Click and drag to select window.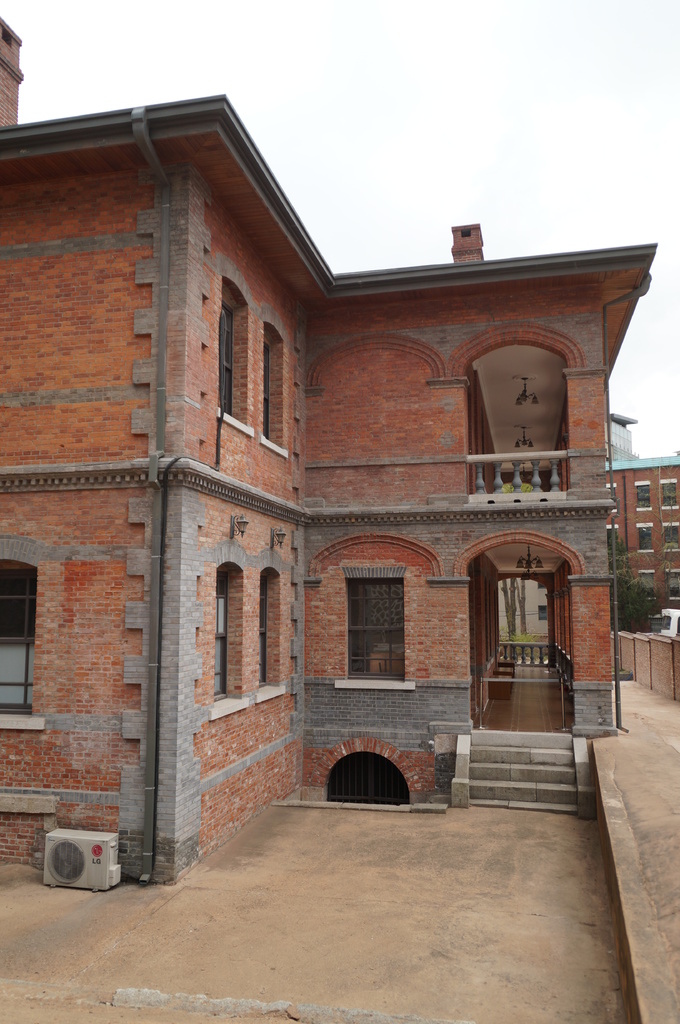
Selection: bbox=[260, 573, 269, 685].
